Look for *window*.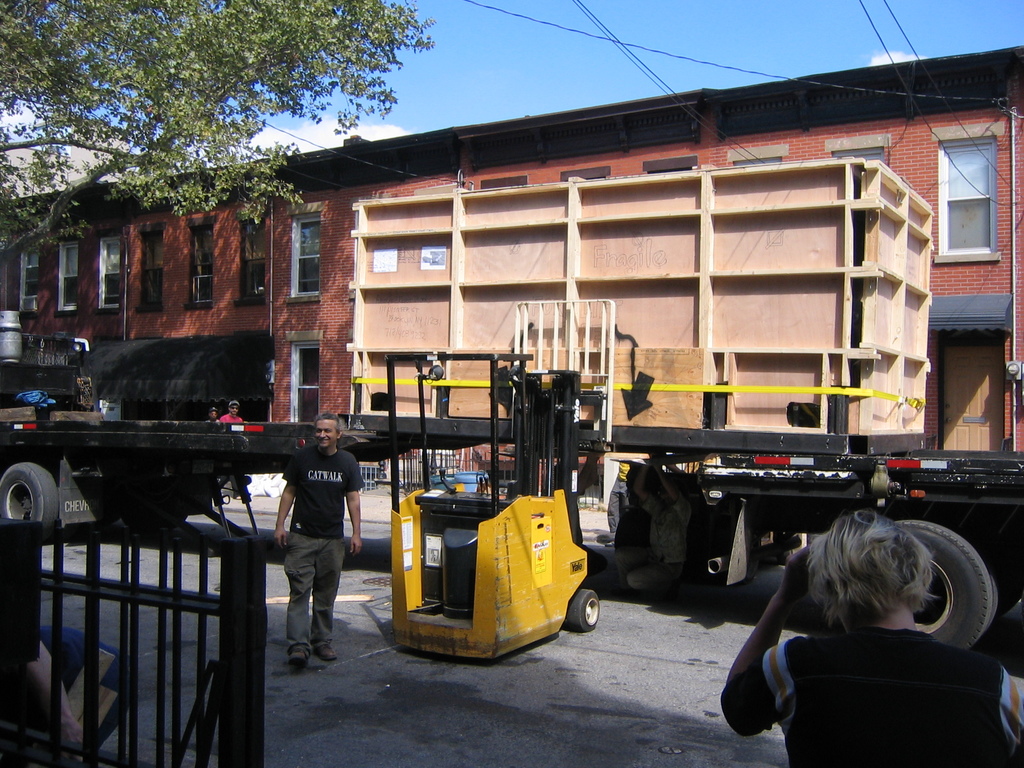
Found: 54,235,81,317.
